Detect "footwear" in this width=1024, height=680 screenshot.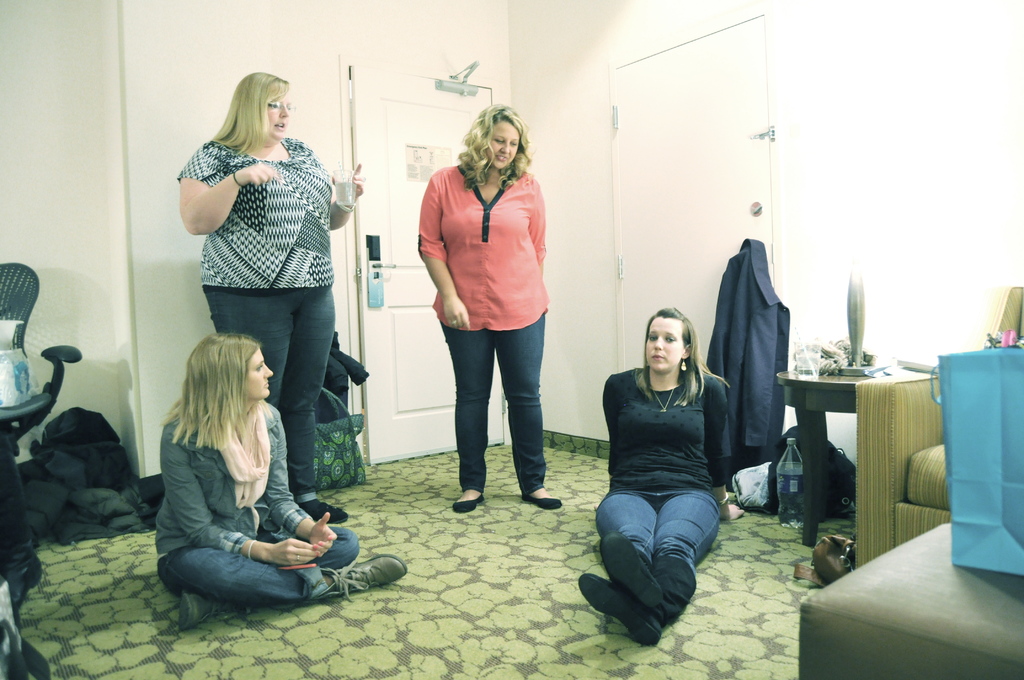
Detection: {"left": 579, "top": 571, "right": 660, "bottom": 644}.
